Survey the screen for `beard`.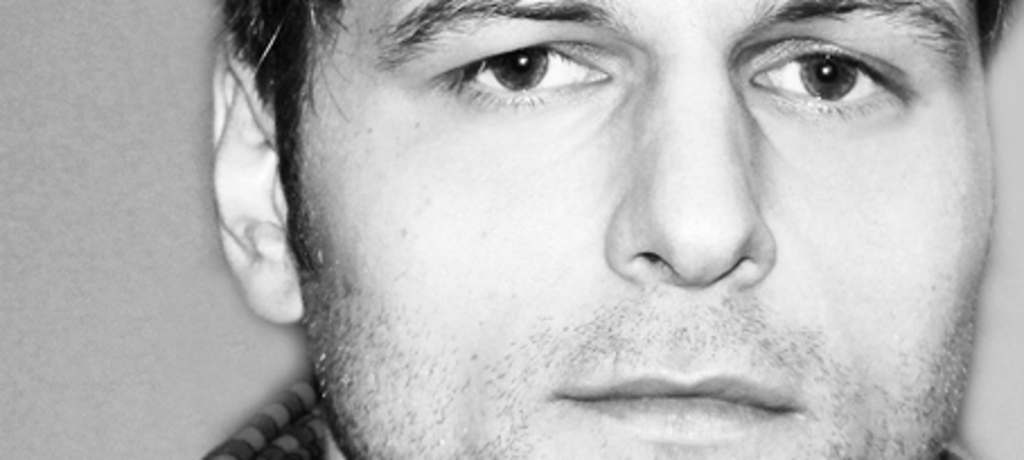
Survey found: [x1=298, y1=232, x2=997, y2=458].
